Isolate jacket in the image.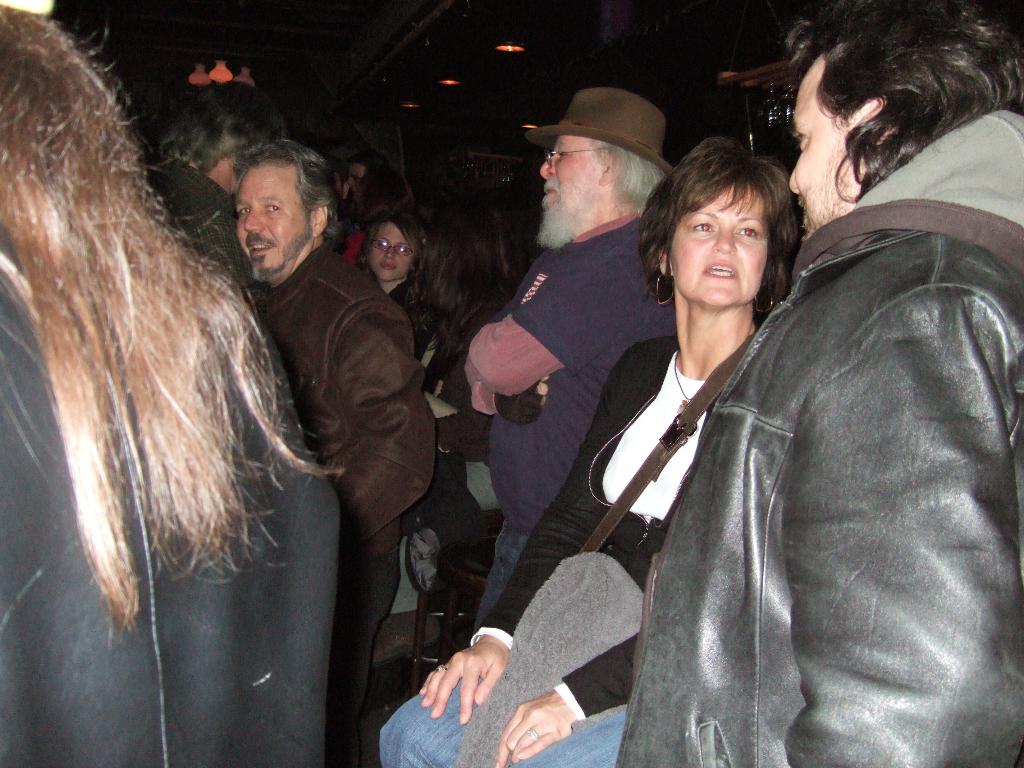
Isolated region: (0, 264, 340, 767).
